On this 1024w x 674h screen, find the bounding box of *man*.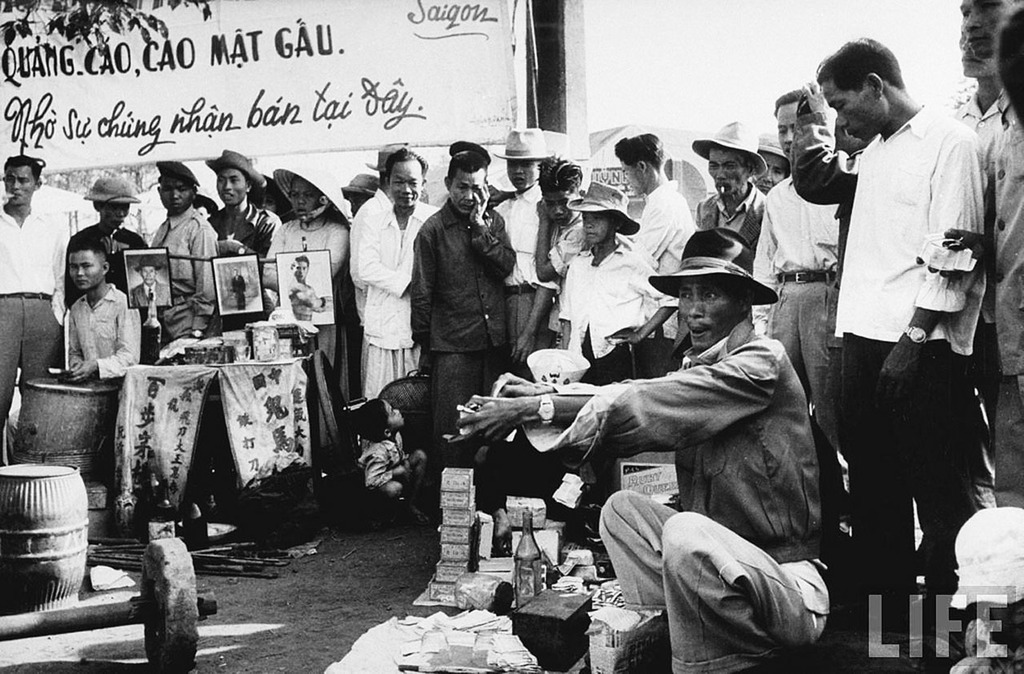
Bounding box: [left=289, top=258, right=326, bottom=321].
